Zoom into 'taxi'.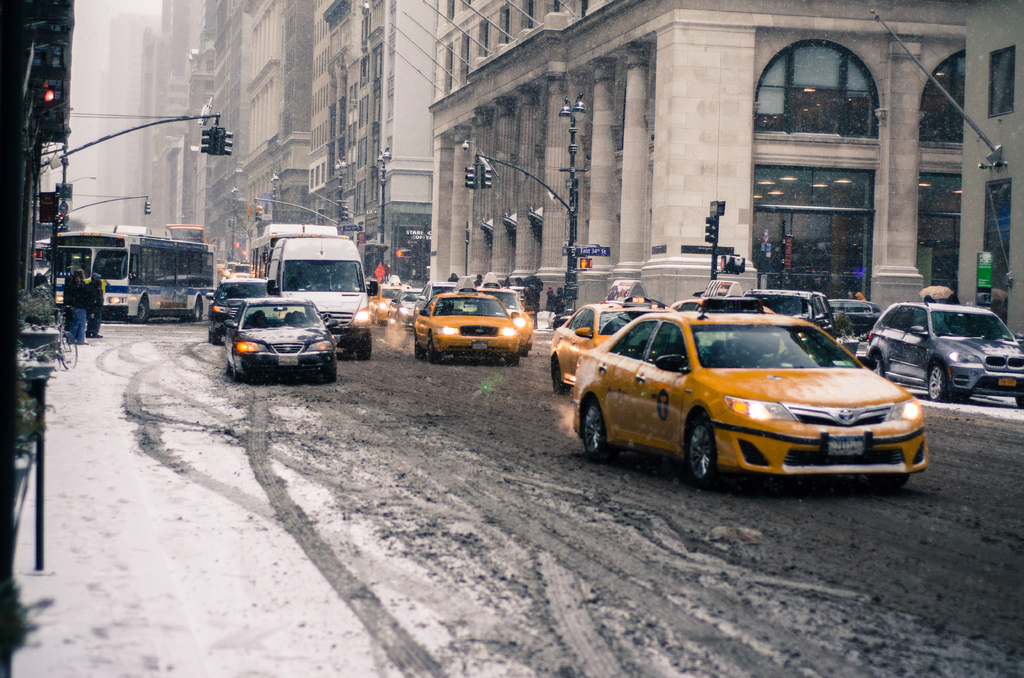
Zoom target: bbox=(224, 260, 239, 280).
